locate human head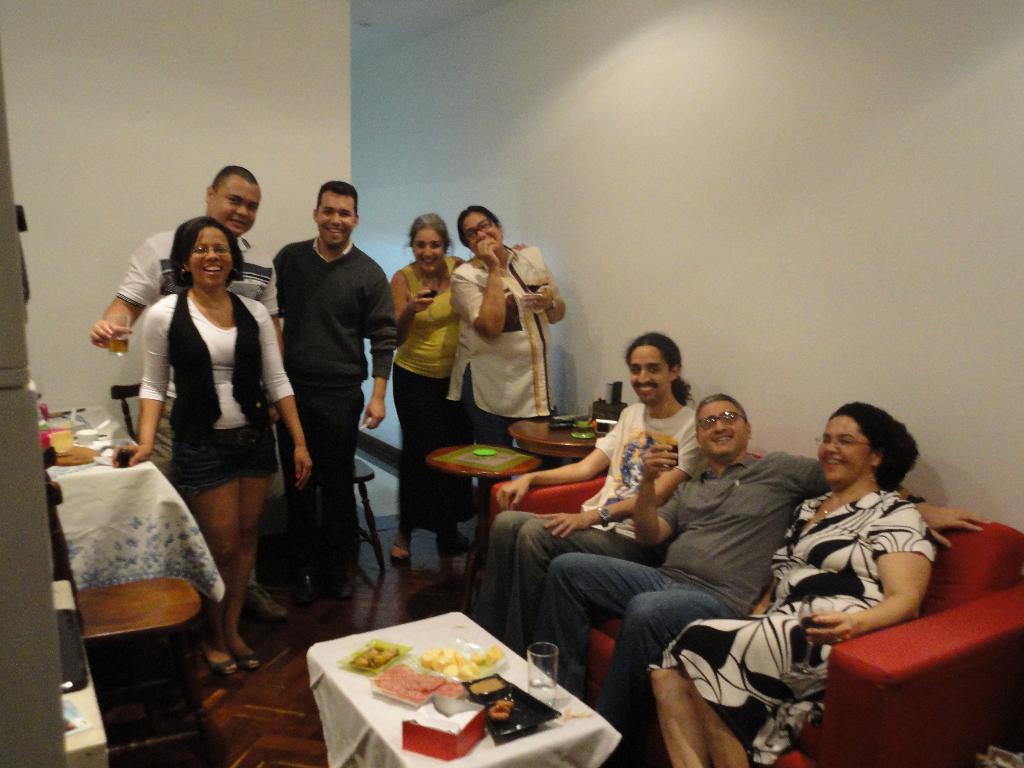
rect(204, 166, 263, 239)
